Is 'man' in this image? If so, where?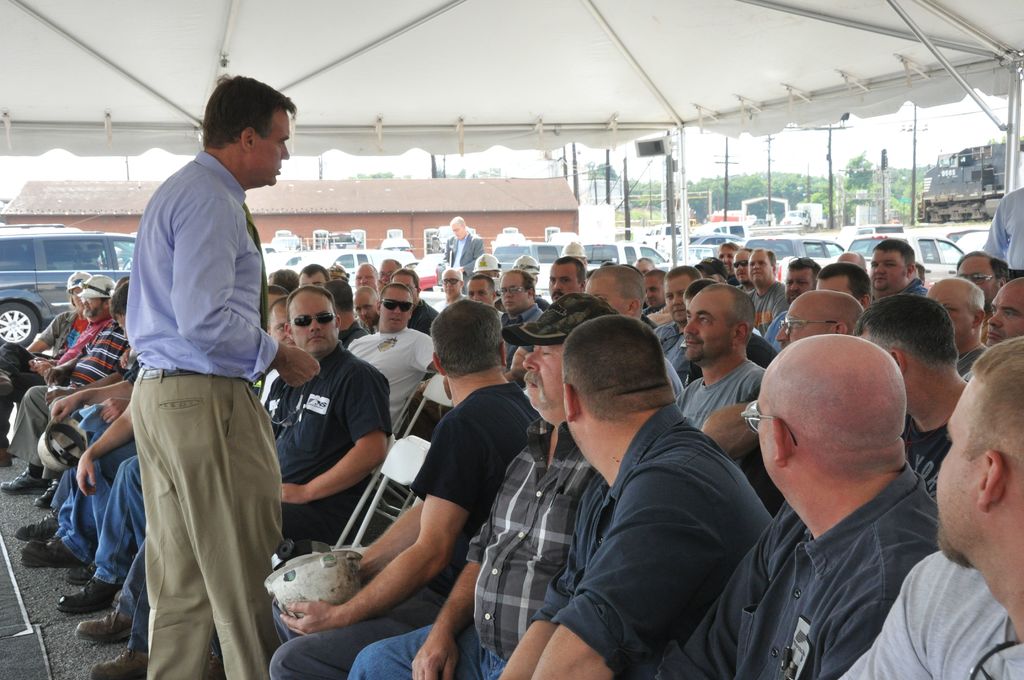
Yes, at region(775, 262, 826, 309).
